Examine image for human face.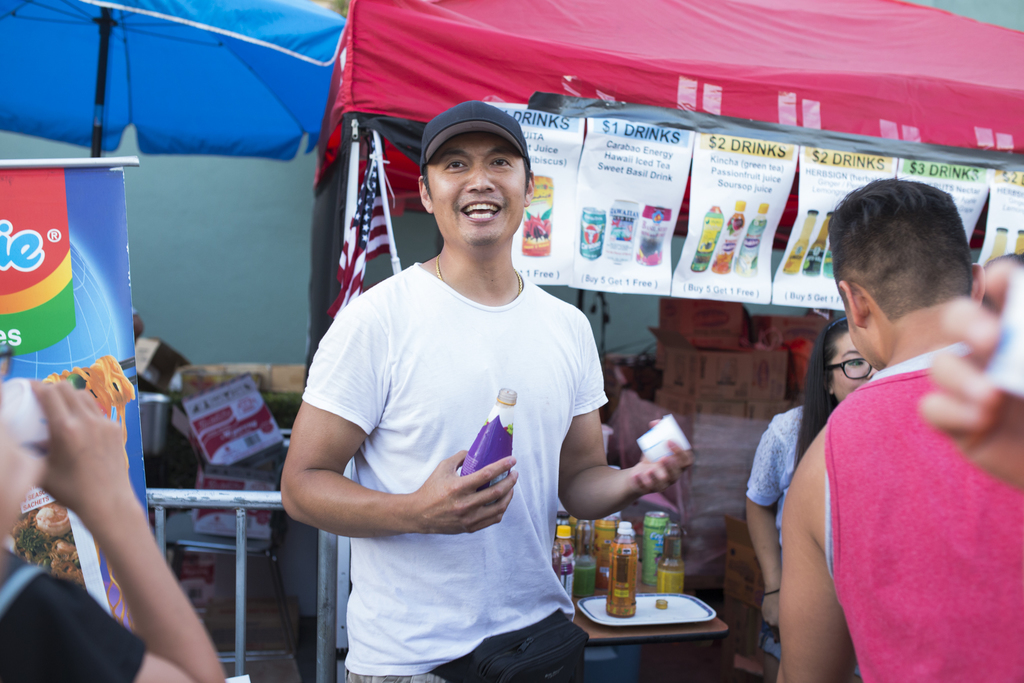
Examination result: locate(831, 329, 877, 403).
